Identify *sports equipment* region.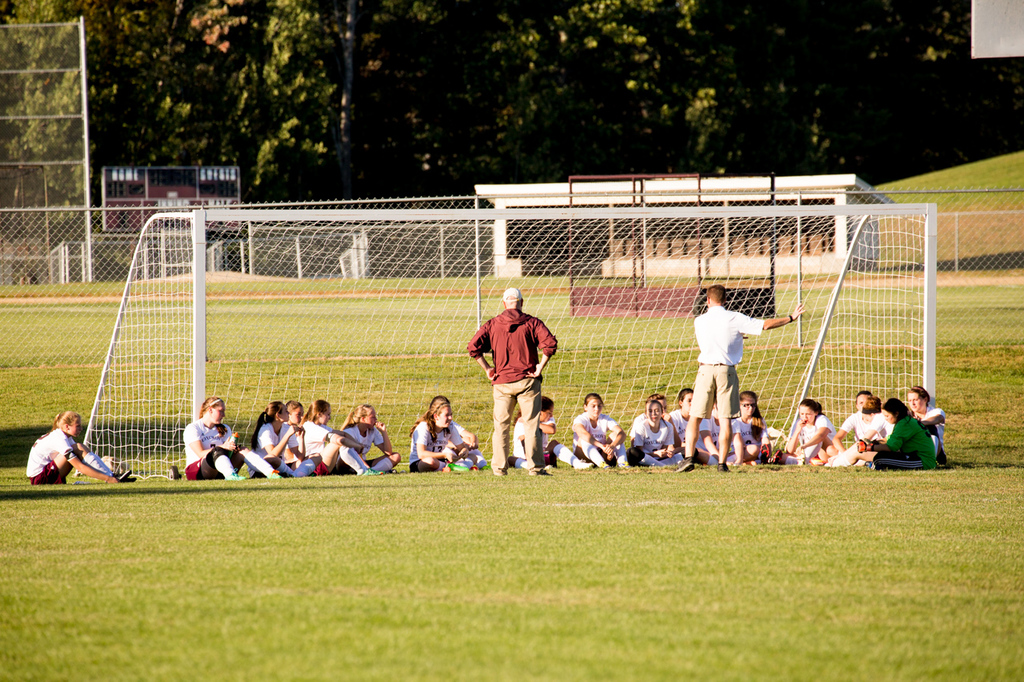
Region: (x1=226, y1=474, x2=246, y2=483).
